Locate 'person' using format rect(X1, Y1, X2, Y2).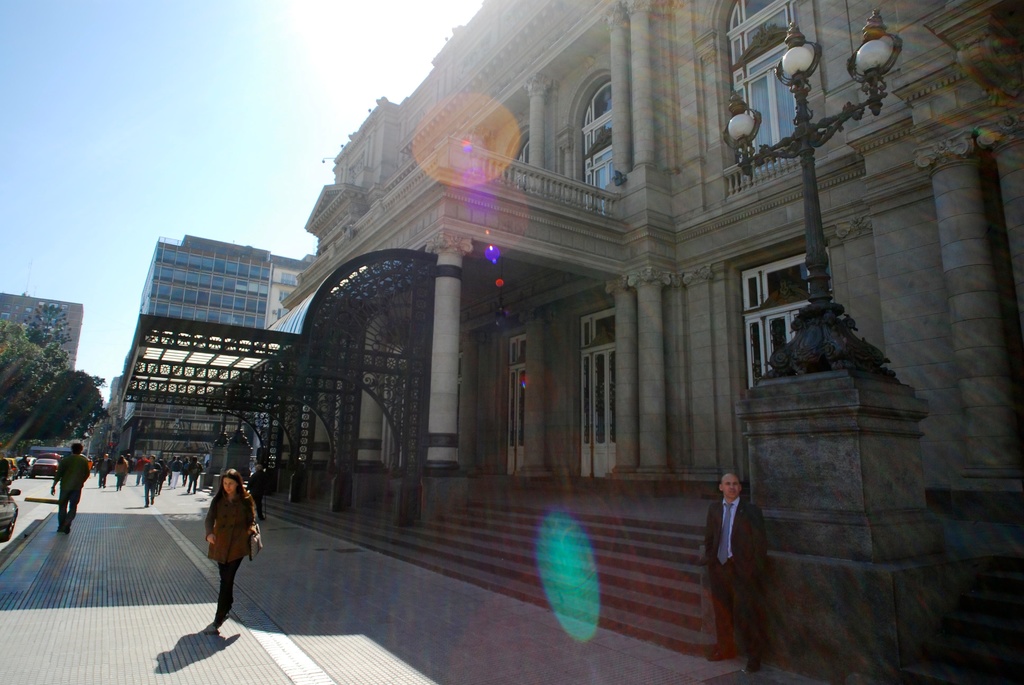
rect(171, 459, 177, 485).
